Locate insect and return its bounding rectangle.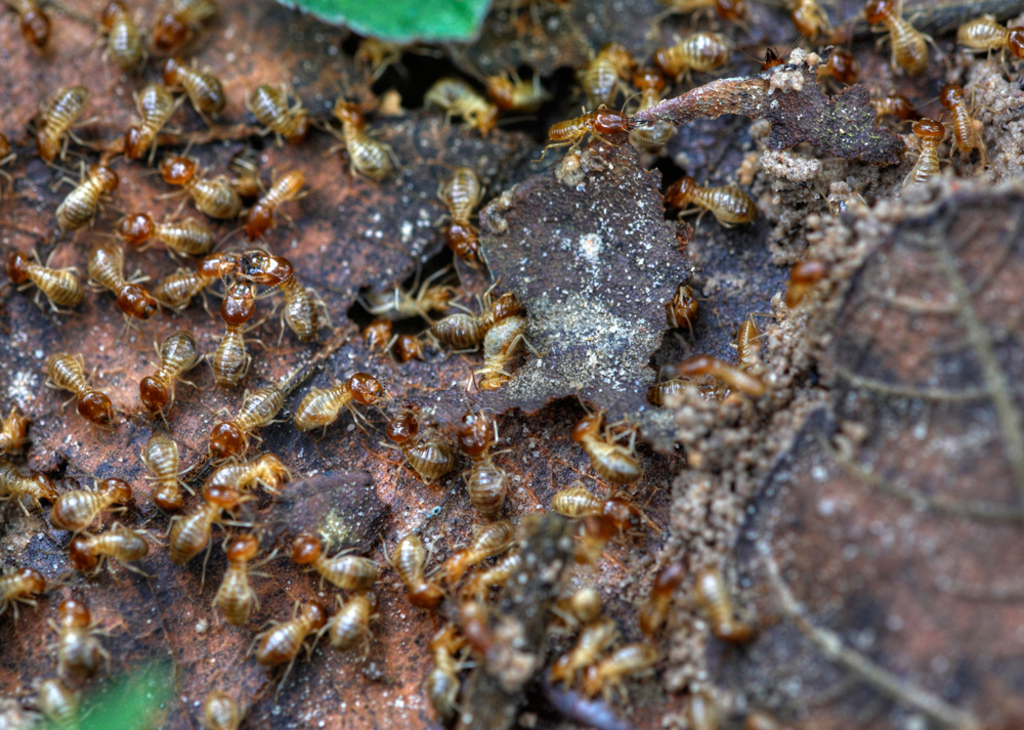
{"left": 116, "top": 202, "right": 224, "bottom": 266}.
